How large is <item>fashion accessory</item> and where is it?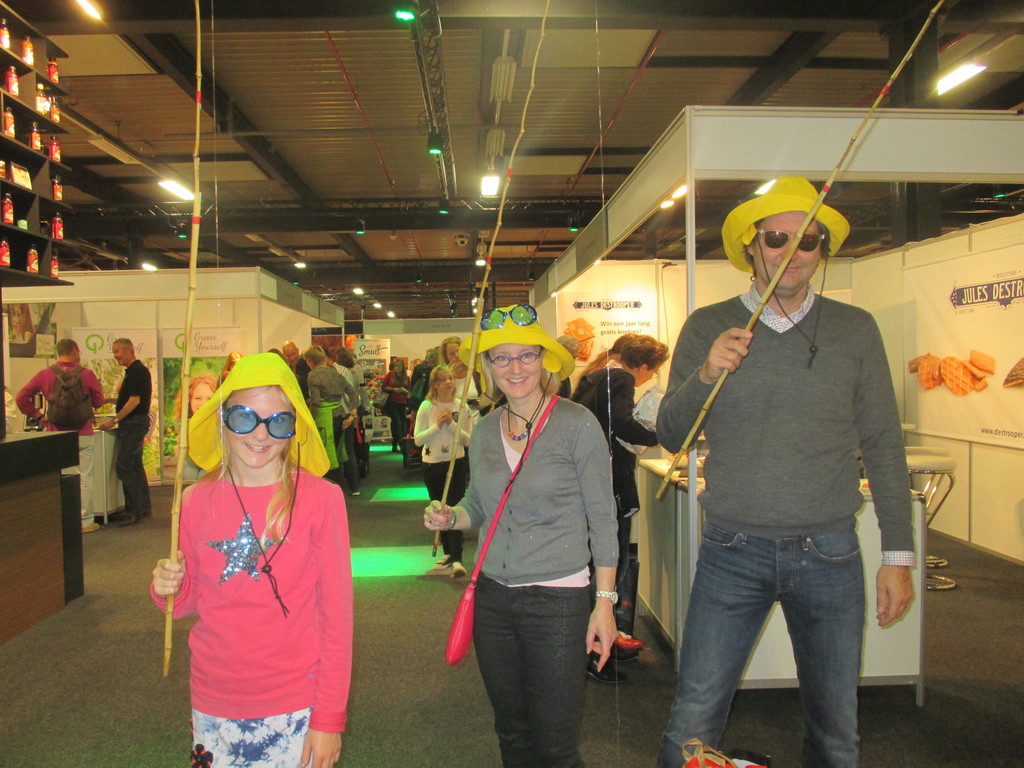
Bounding box: bbox(445, 392, 557, 666).
